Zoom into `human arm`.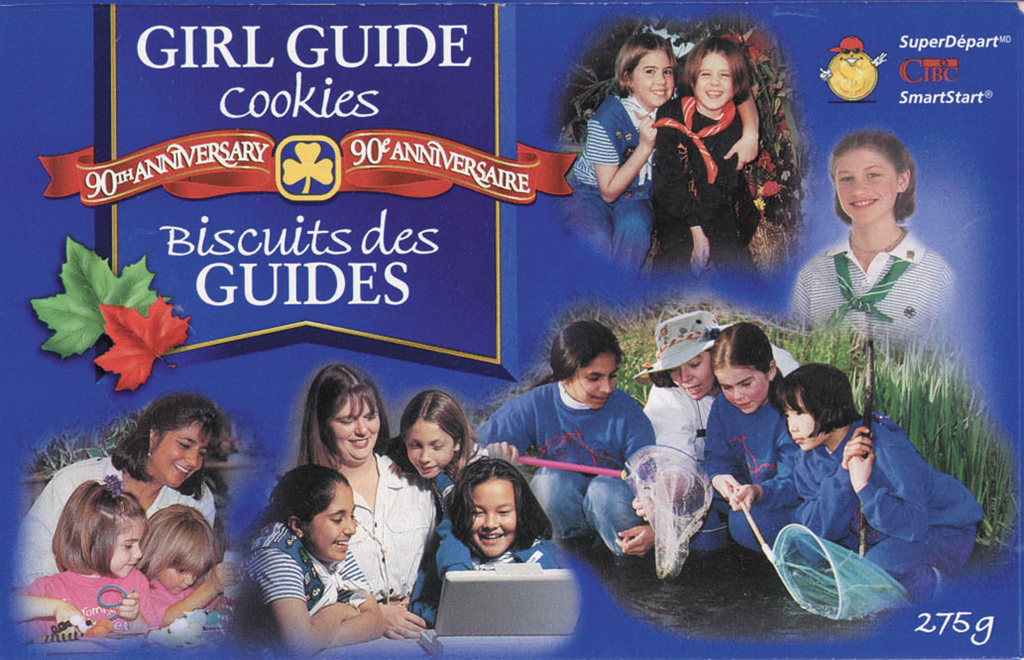
Zoom target: <box>9,578,92,627</box>.
